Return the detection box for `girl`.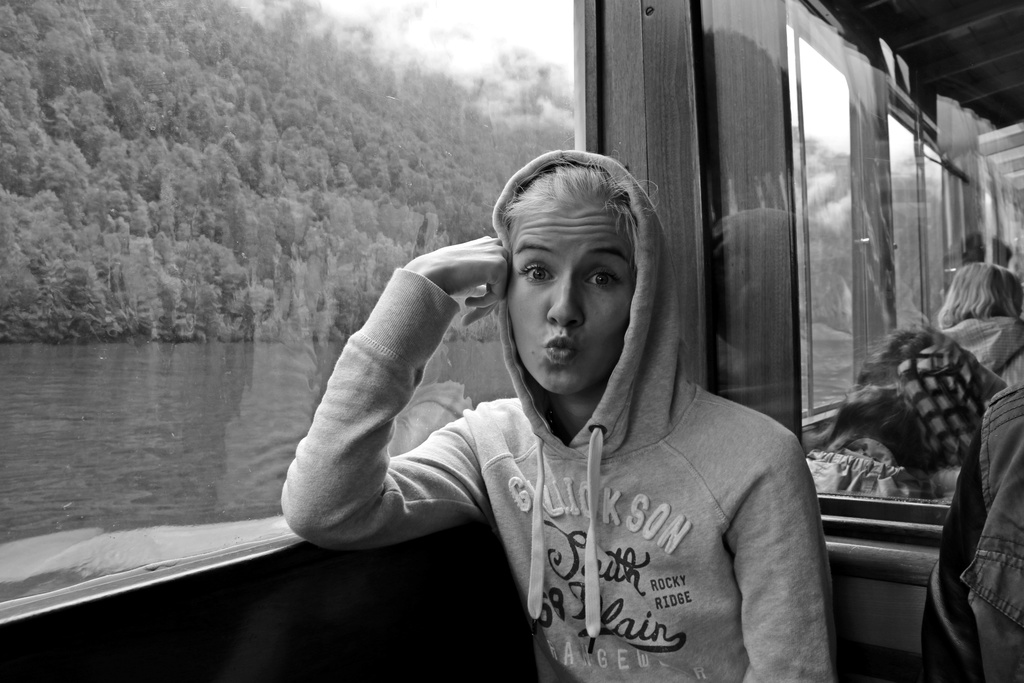
257/134/842/682.
